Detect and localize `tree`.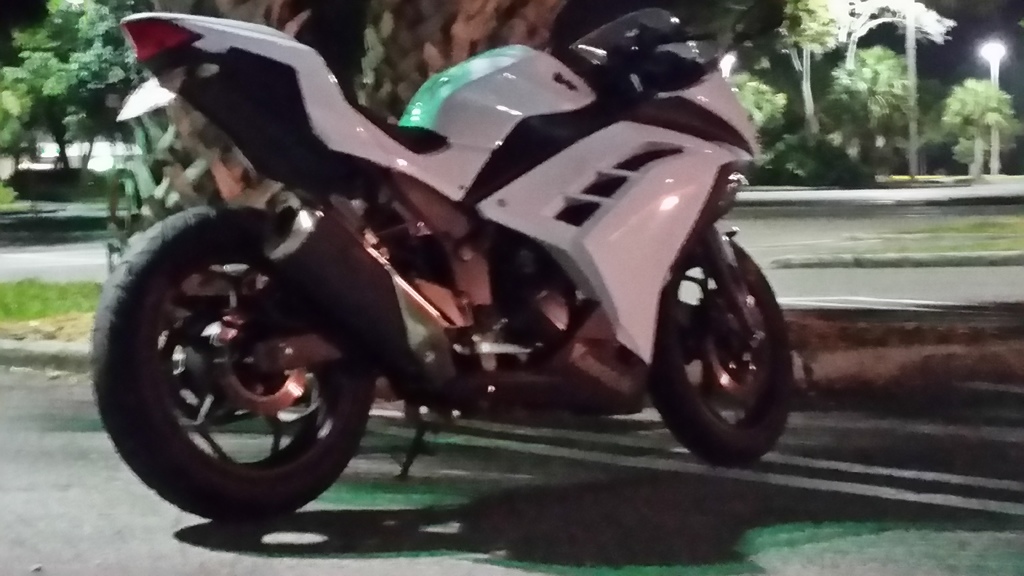
Localized at (x1=721, y1=67, x2=785, y2=125).
